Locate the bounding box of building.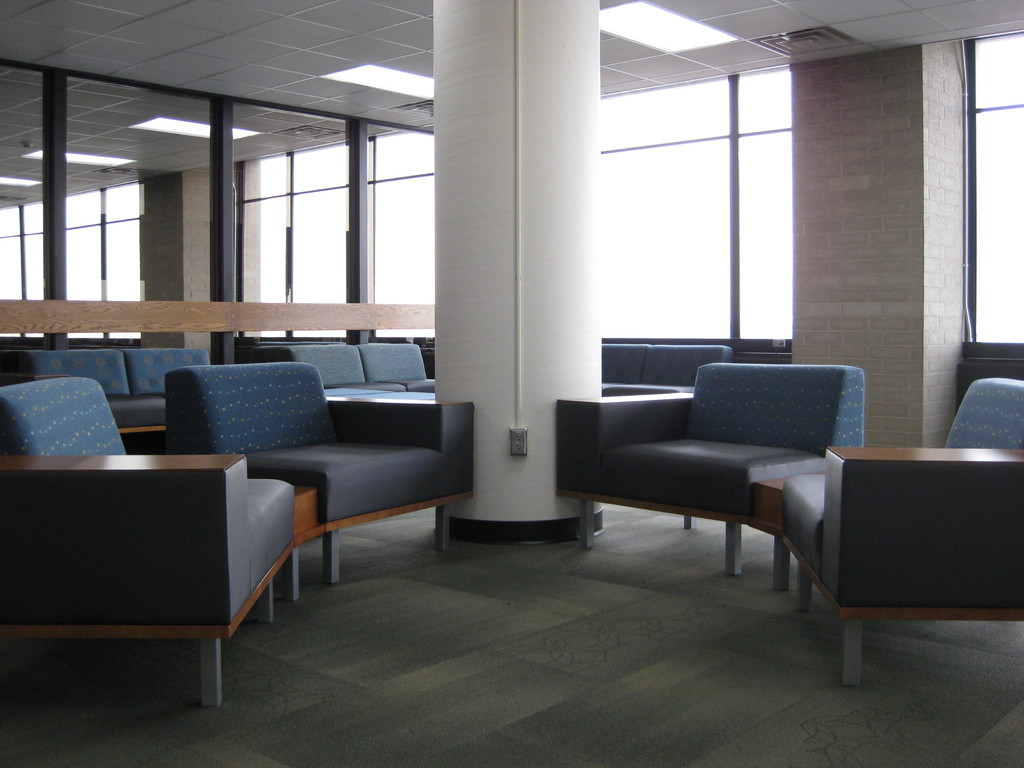
Bounding box: bbox=[0, 0, 1023, 767].
